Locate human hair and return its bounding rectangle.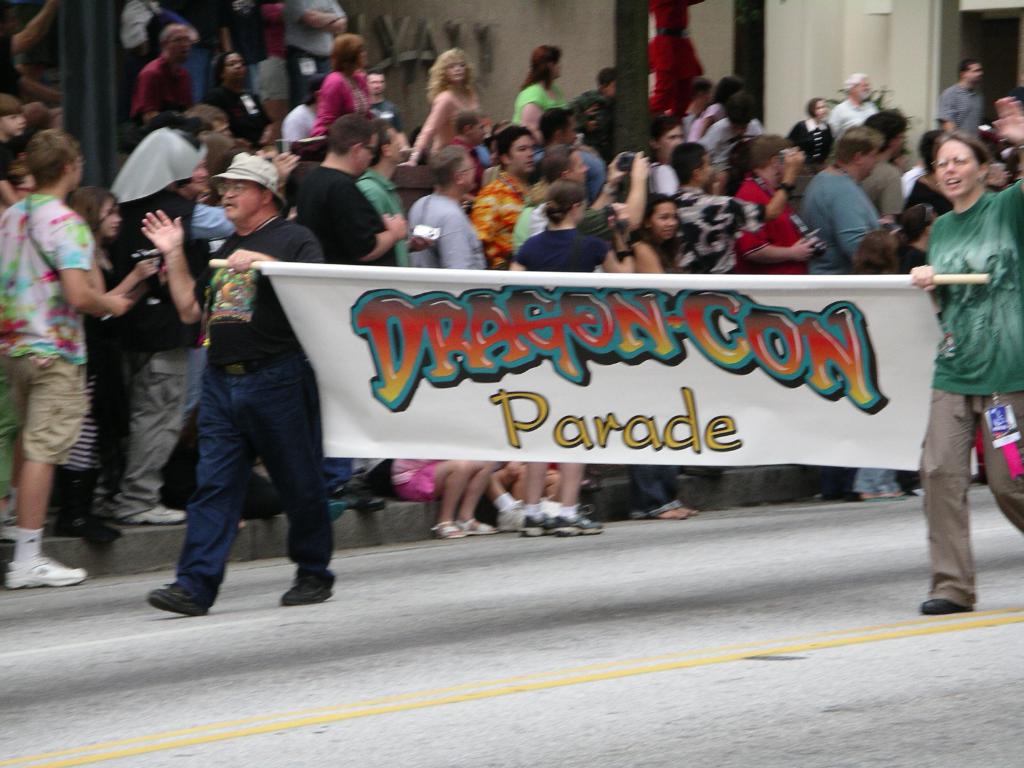
68 188 114 239.
